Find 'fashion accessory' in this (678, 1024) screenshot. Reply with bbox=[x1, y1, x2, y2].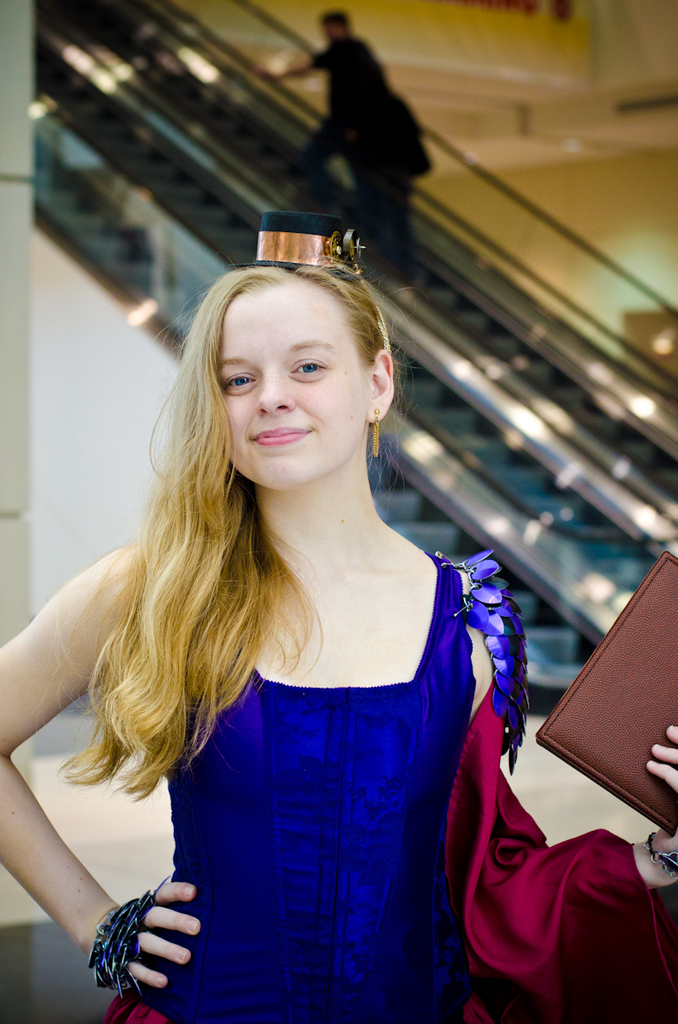
bbox=[437, 550, 530, 772].
